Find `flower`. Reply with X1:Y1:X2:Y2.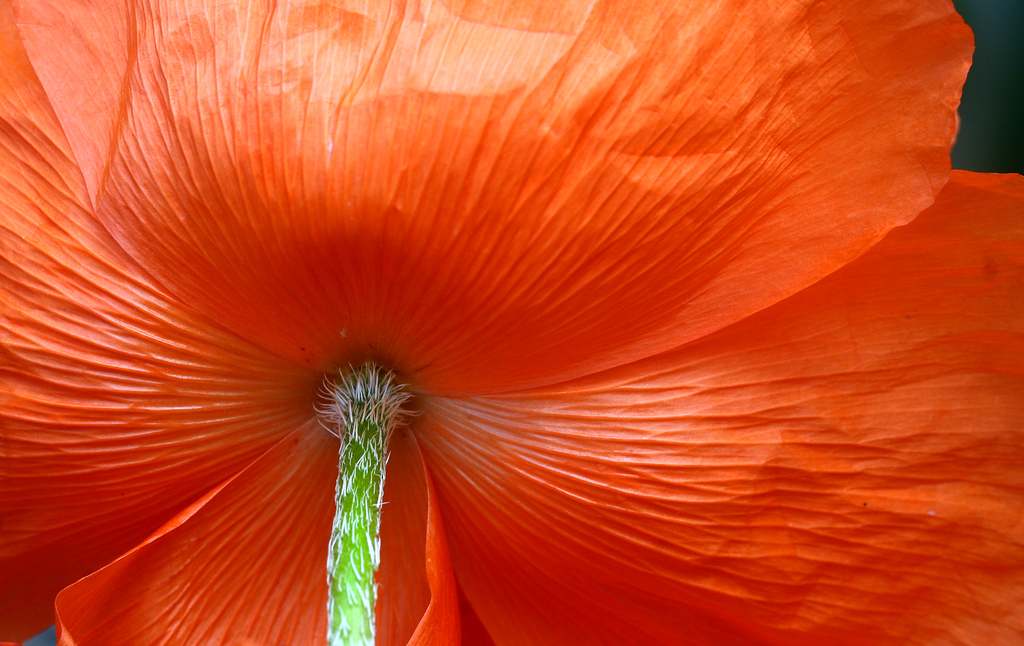
0:0:1023:645.
